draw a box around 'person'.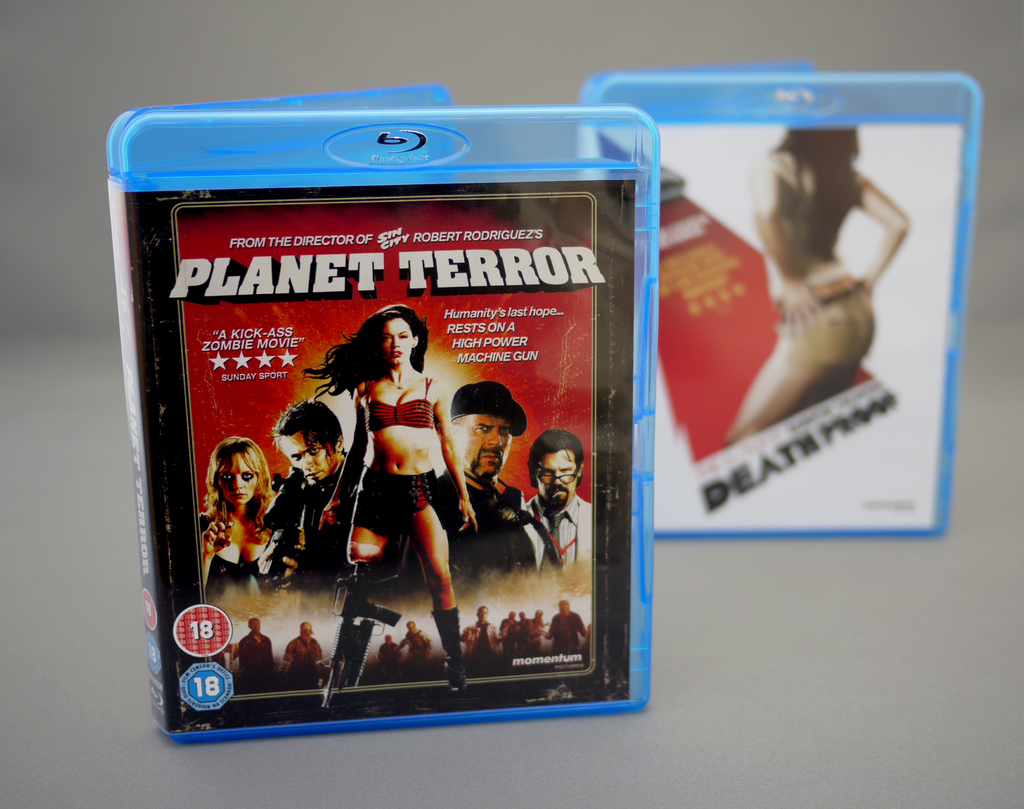
bbox(288, 624, 328, 684).
